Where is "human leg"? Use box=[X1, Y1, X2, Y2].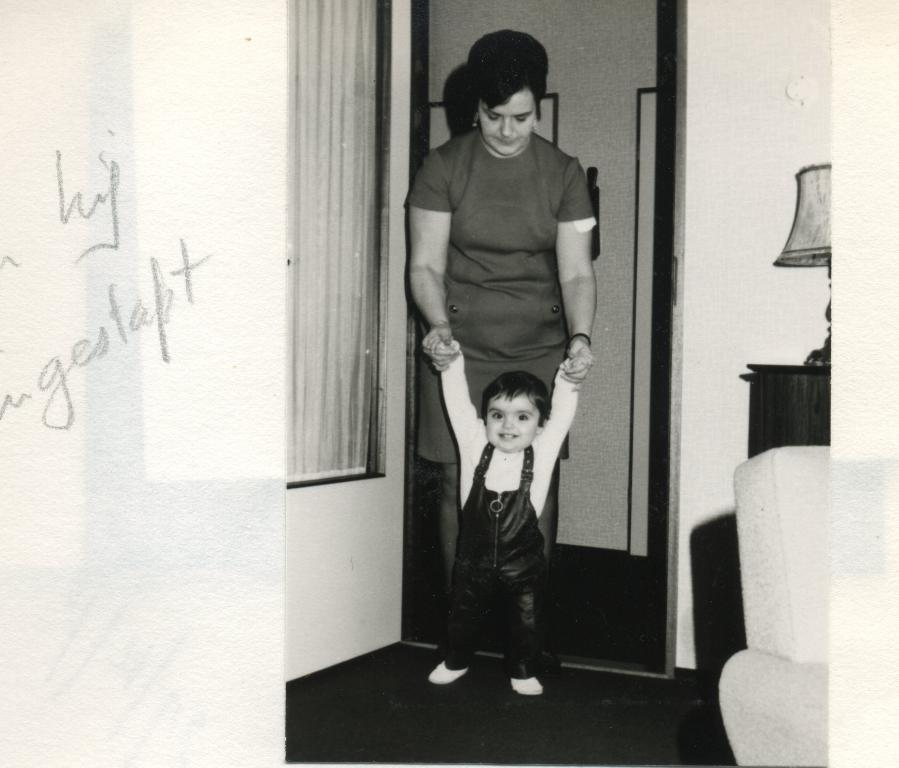
box=[428, 340, 460, 645].
